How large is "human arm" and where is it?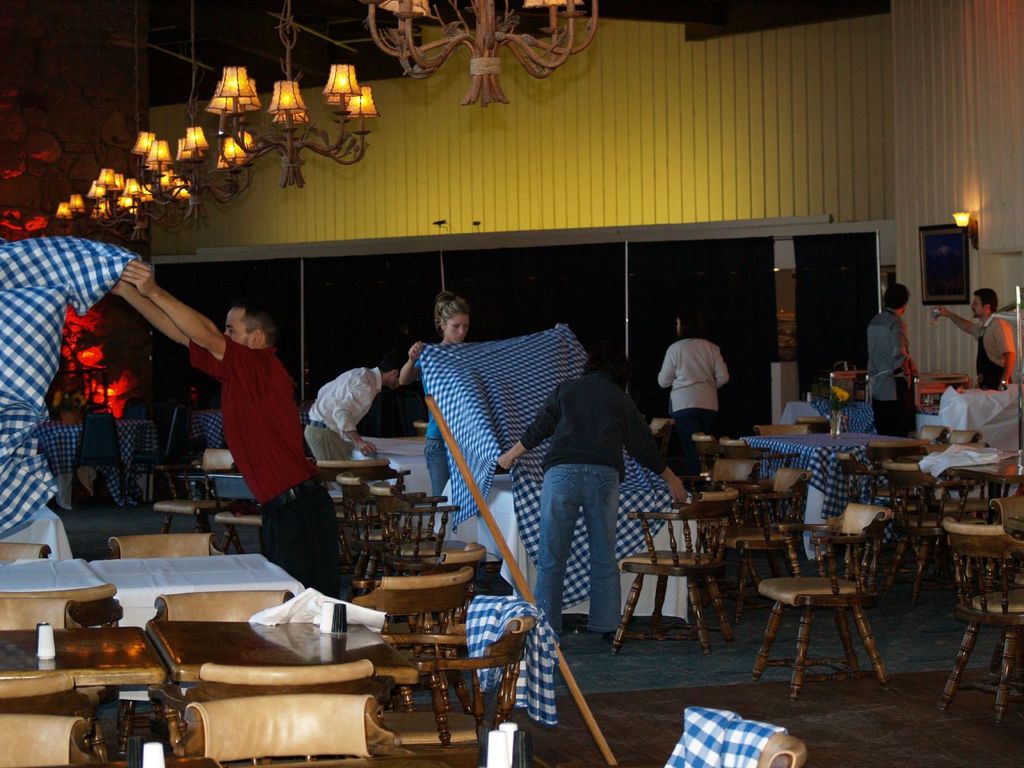
Bounding box: select_region(102, 270, 224, 370).
